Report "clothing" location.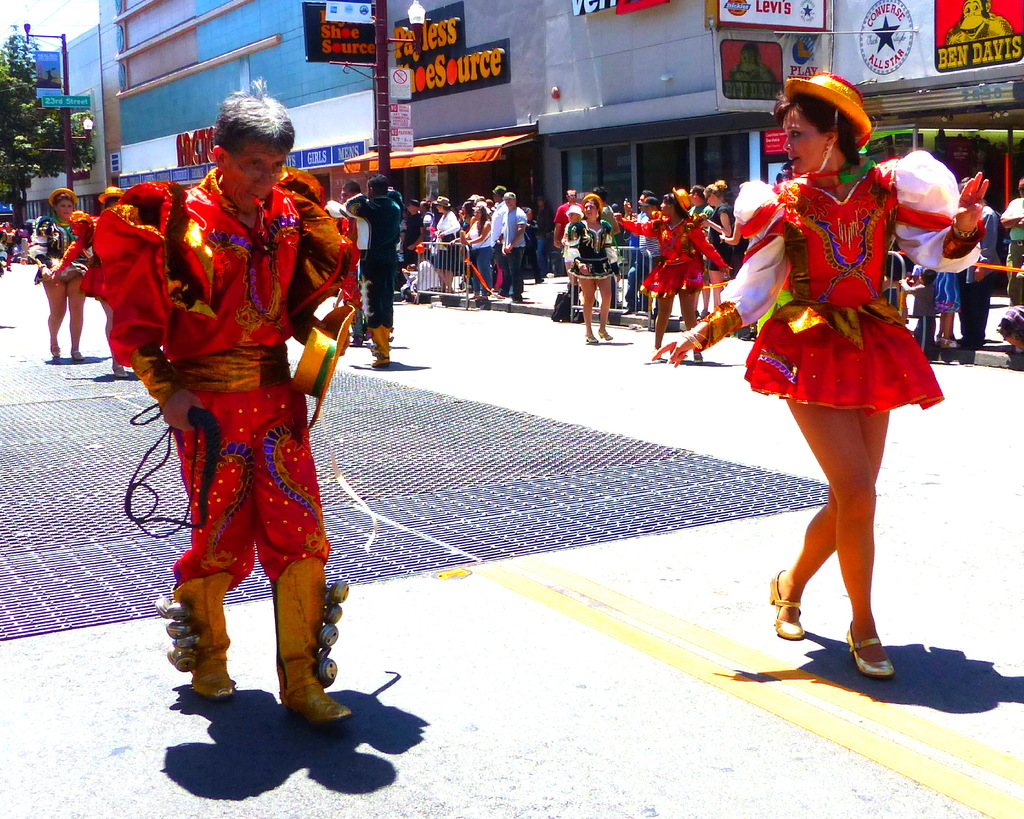
Report: [x1=617, y1=206, x2=729, y2=306].
